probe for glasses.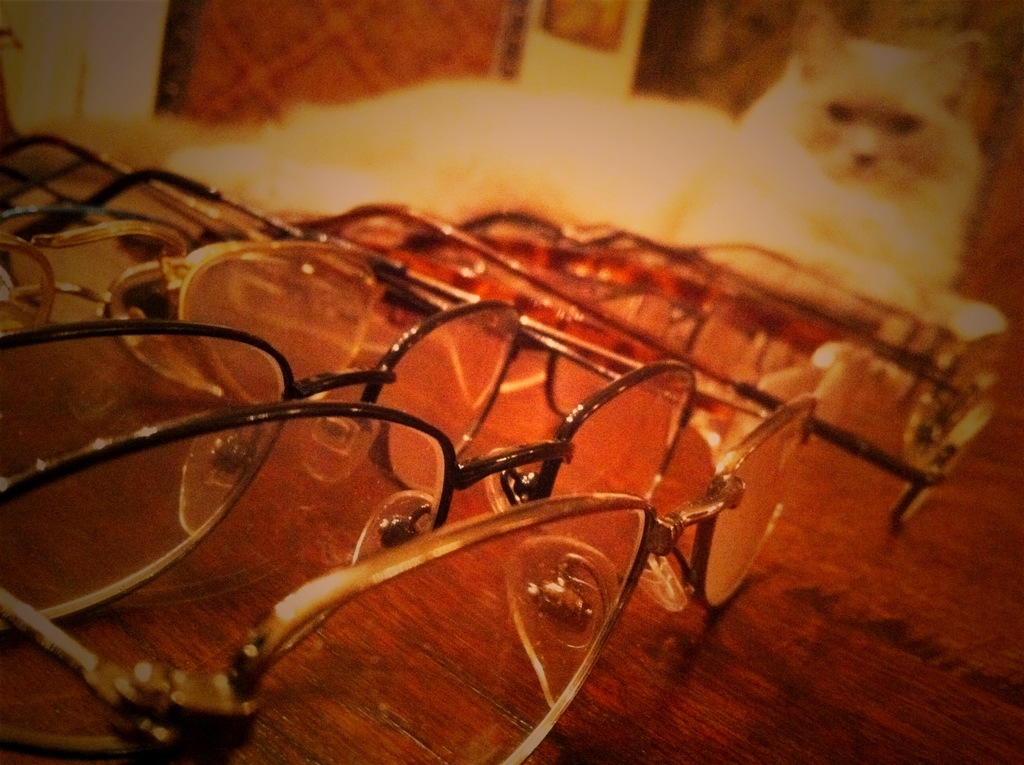
Probe result: 0, 399, 808, 759.
